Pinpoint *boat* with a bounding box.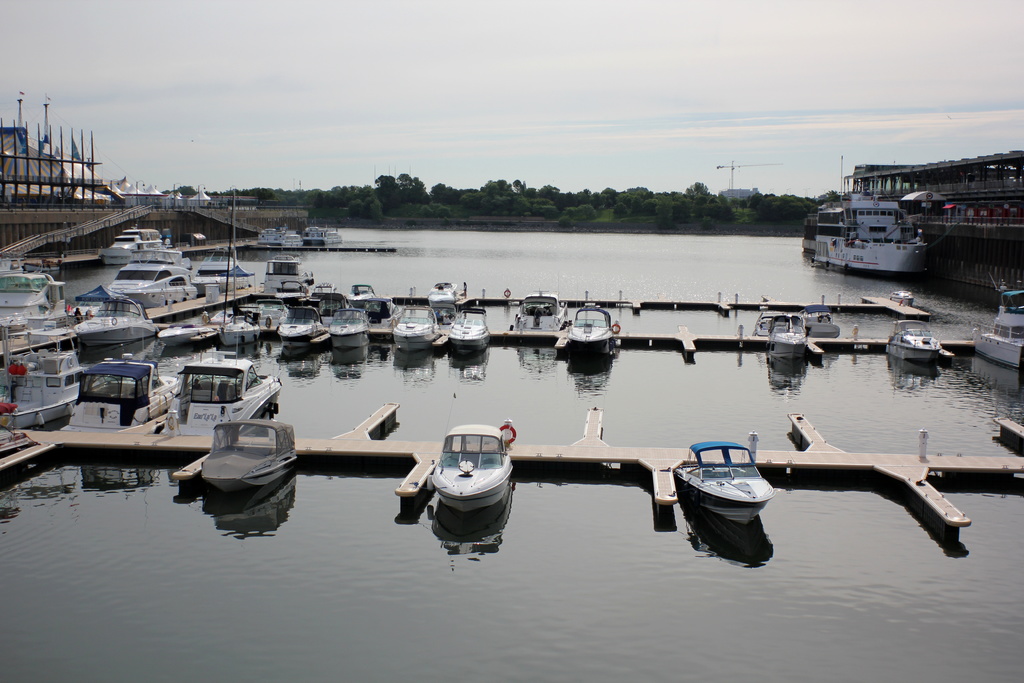
332, 309, 369, 352.
